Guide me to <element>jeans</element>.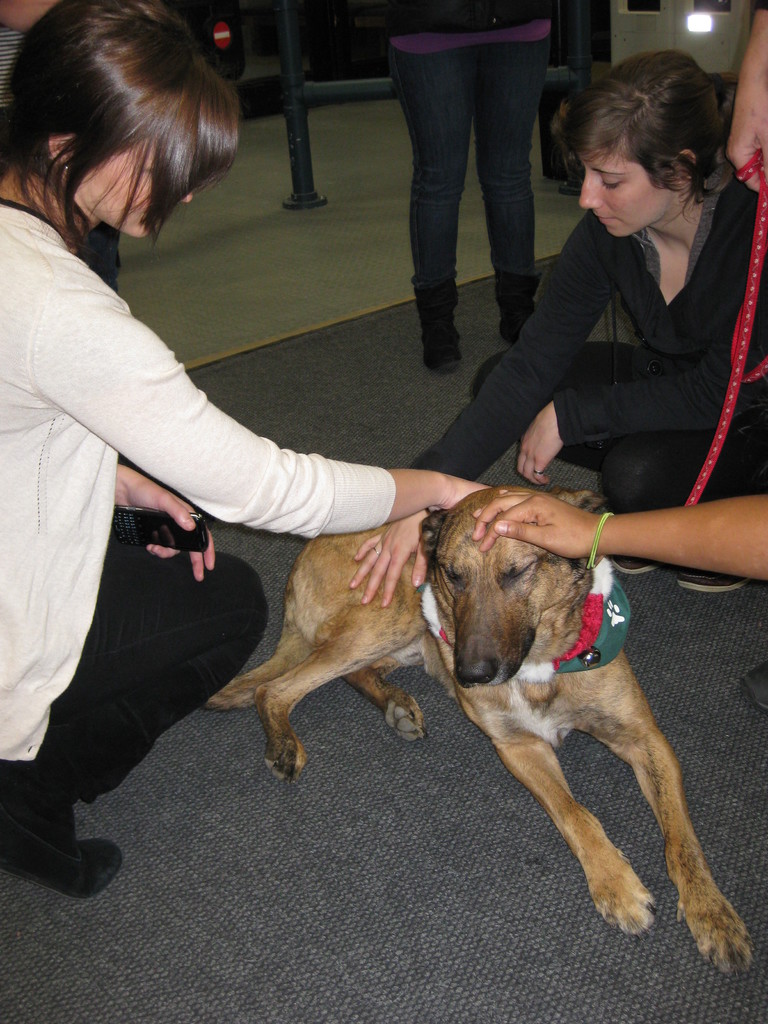
Guidance: Rect(385, 29, 556, 285).
